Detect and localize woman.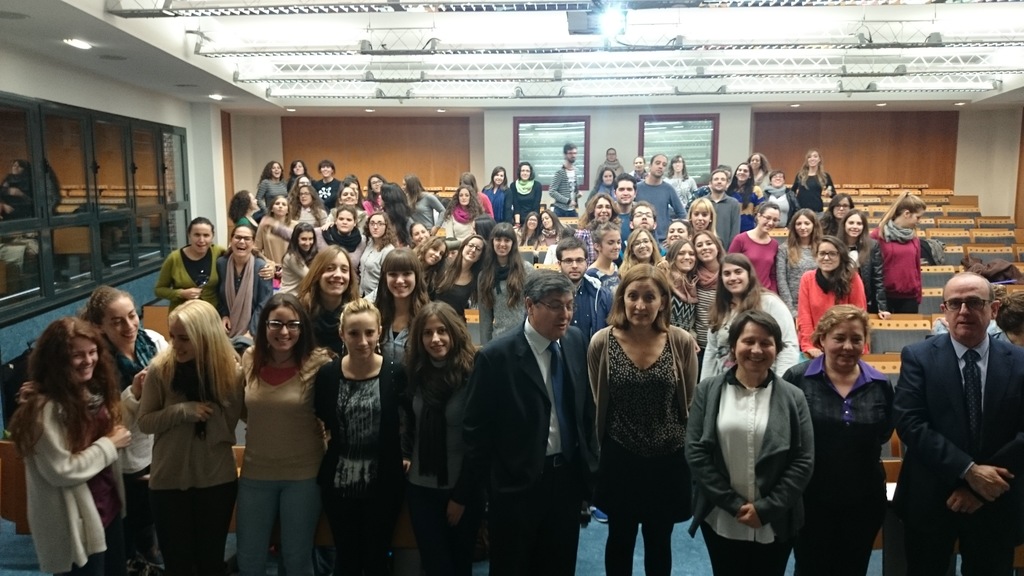
Localized at (780,304,895,573).
